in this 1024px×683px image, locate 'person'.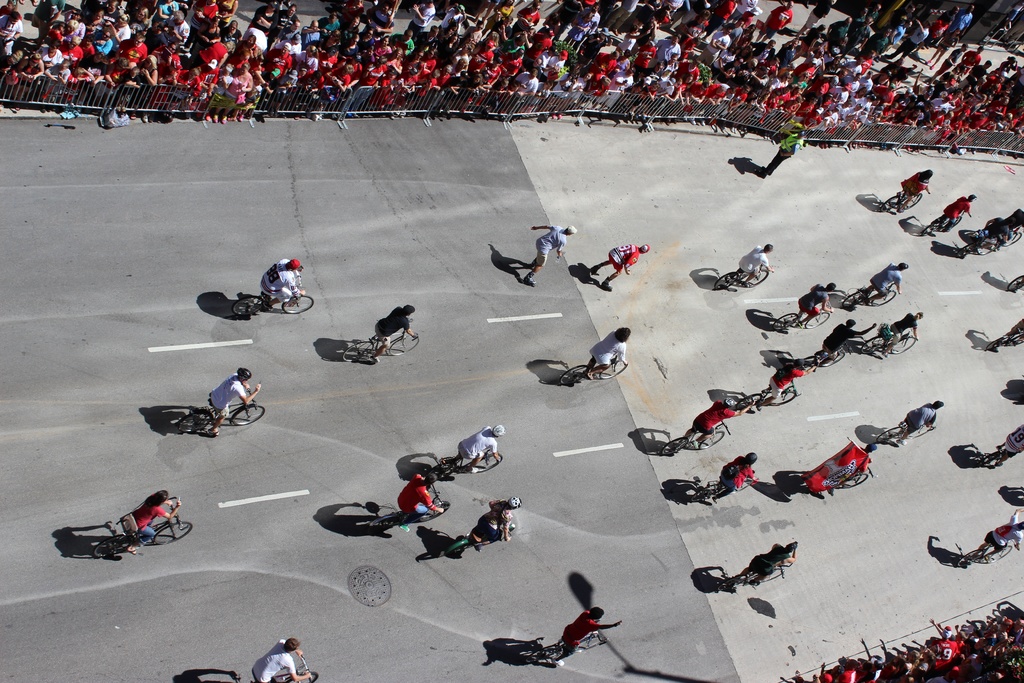
Bounding box: l=460, t=423, r=504, b=475.
